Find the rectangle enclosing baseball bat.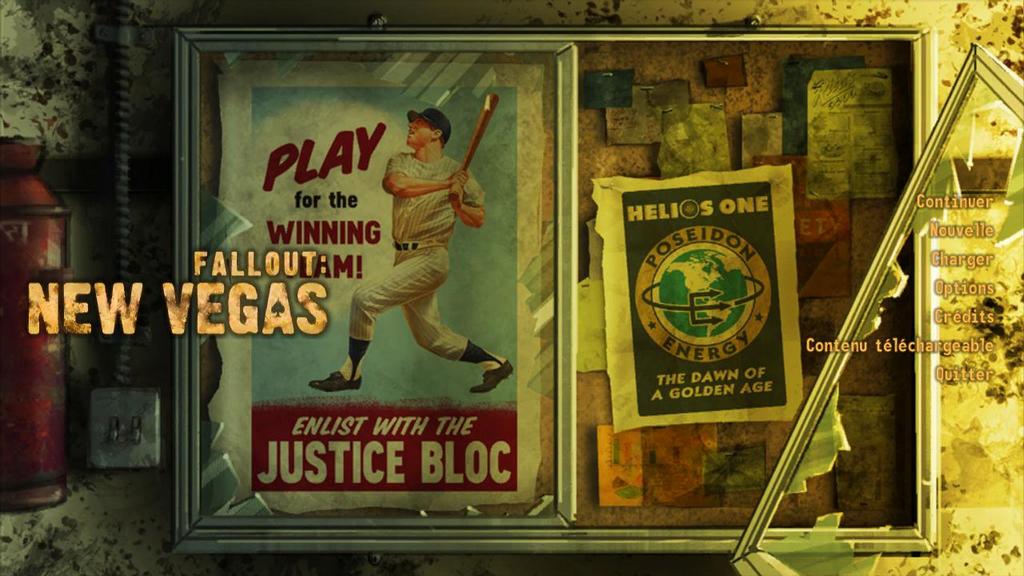
x1=446, y1=90, x2=498, y2=203.
